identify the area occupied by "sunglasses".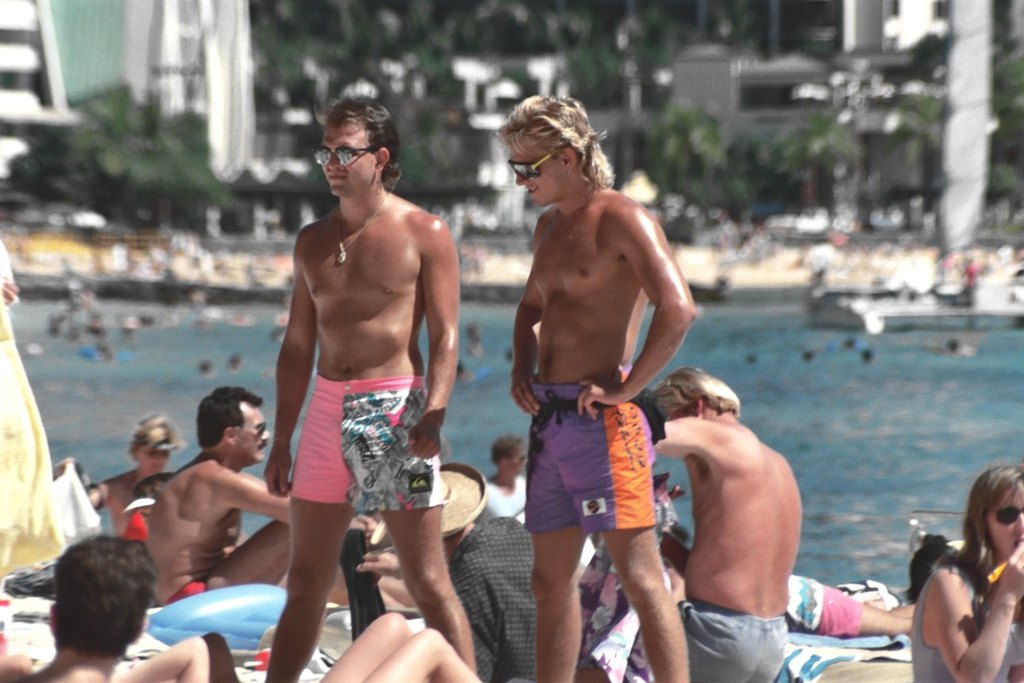
Area: rect(993, 505, 1023, 525).
